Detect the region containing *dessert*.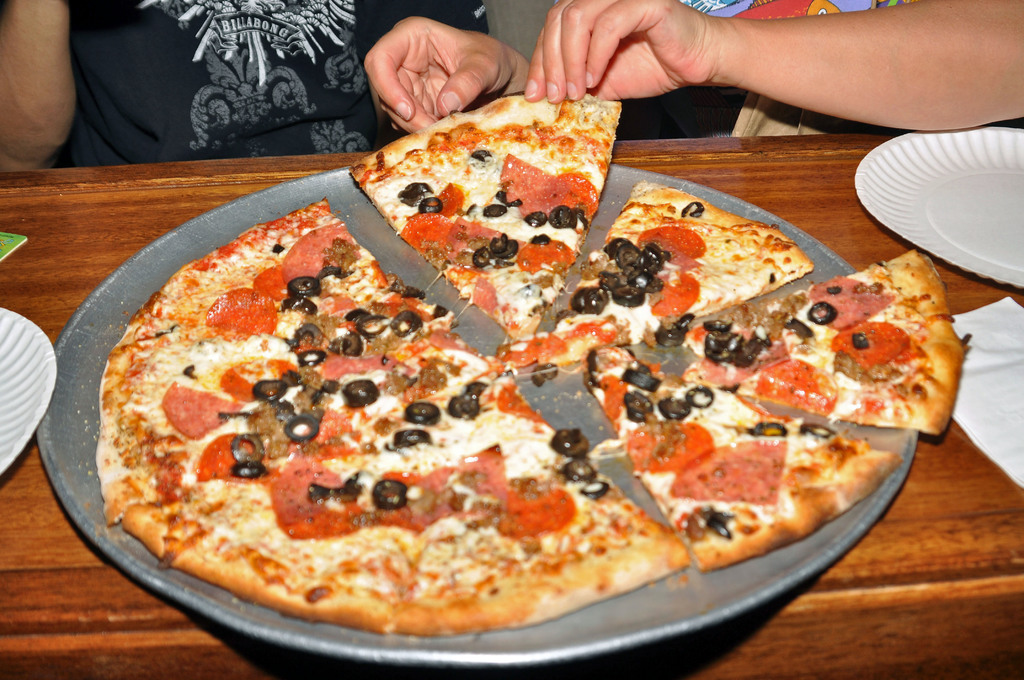
x1=505, y1=181, x2=812, y2=380.
